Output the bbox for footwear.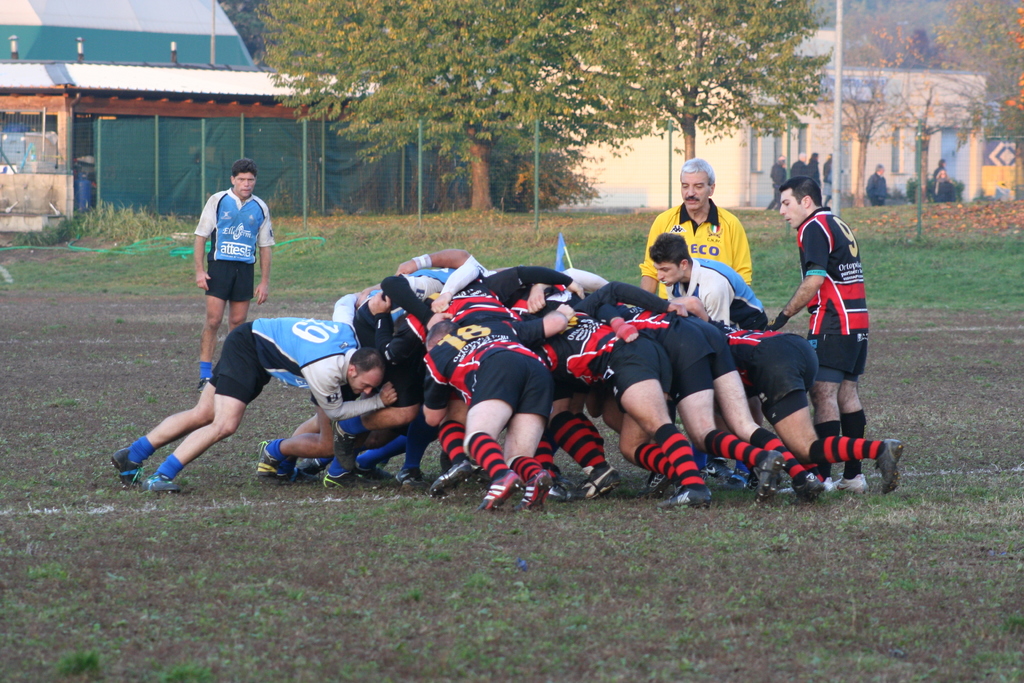
403, 468, 432, 490.
